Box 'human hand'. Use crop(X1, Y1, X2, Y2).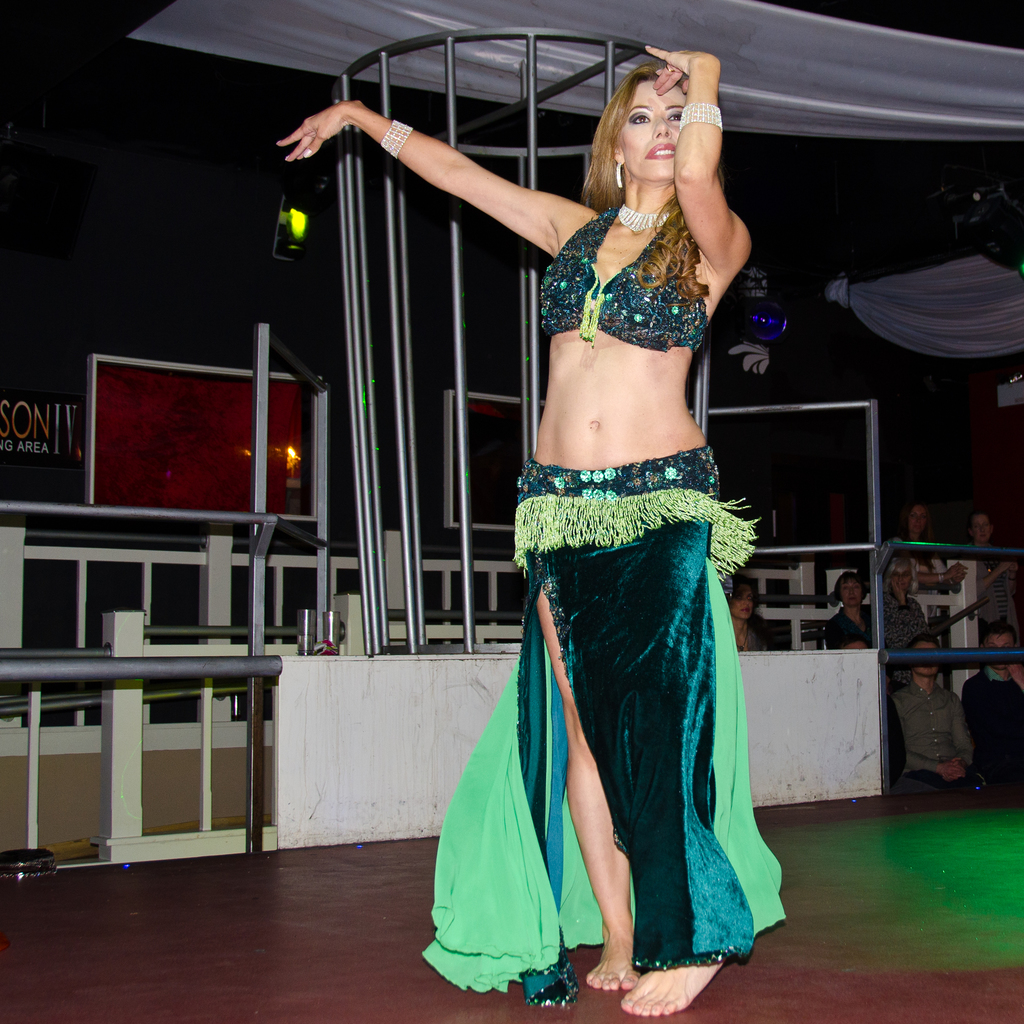
crop(944, 764, 965, 781).
